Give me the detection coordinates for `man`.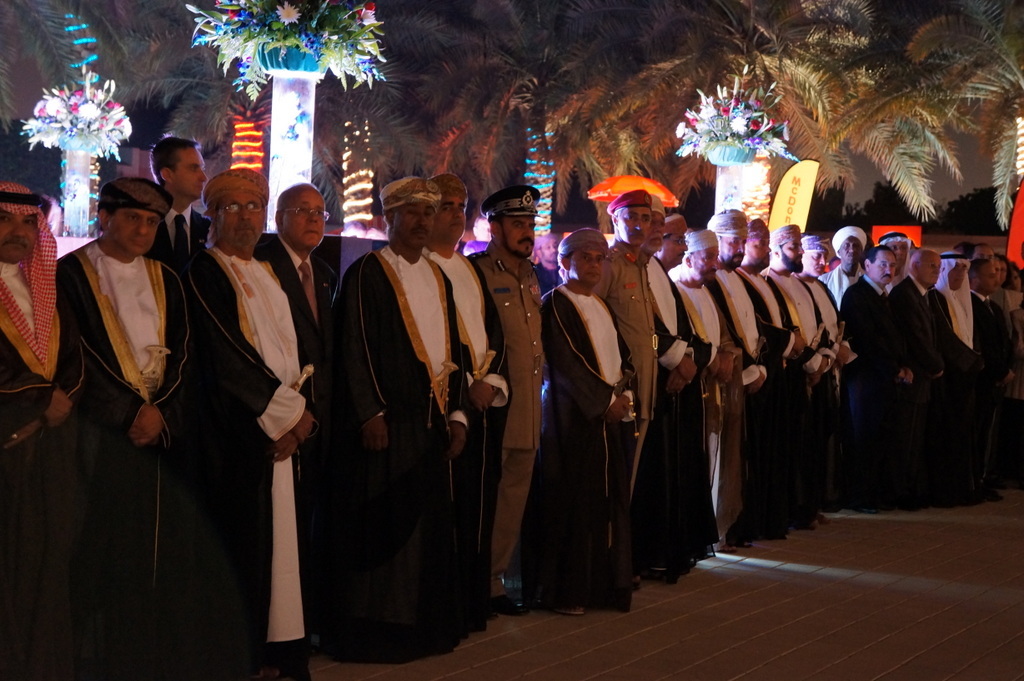
<box>707,209,772,548</box>.
